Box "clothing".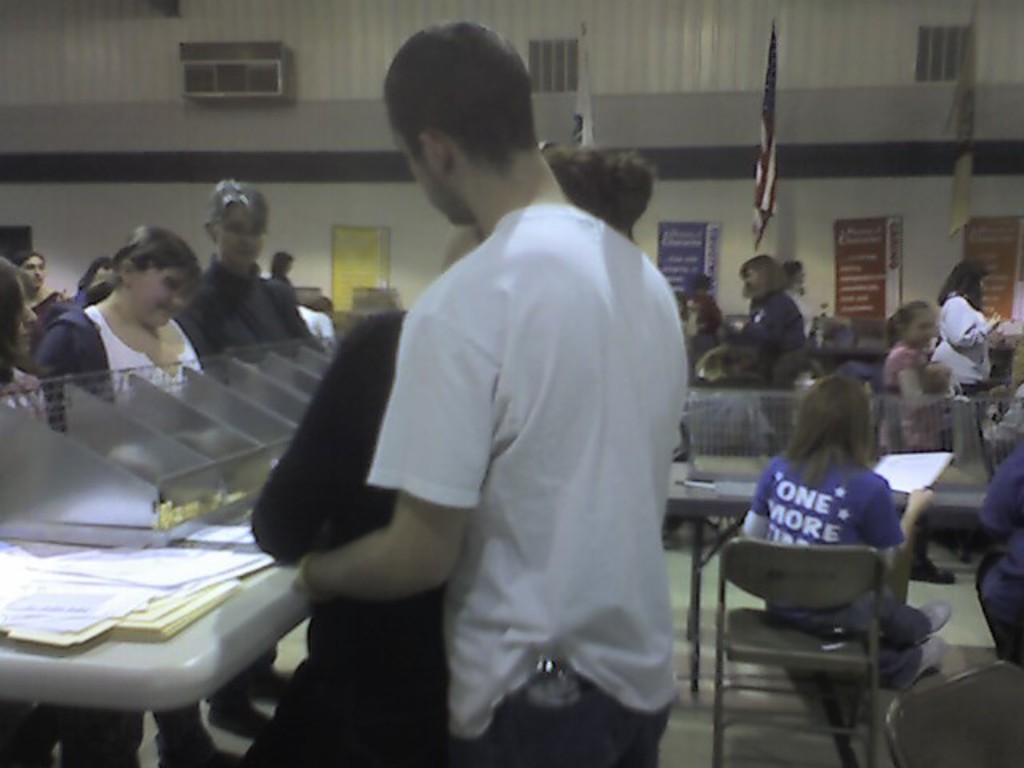
(322,126,707,755).
